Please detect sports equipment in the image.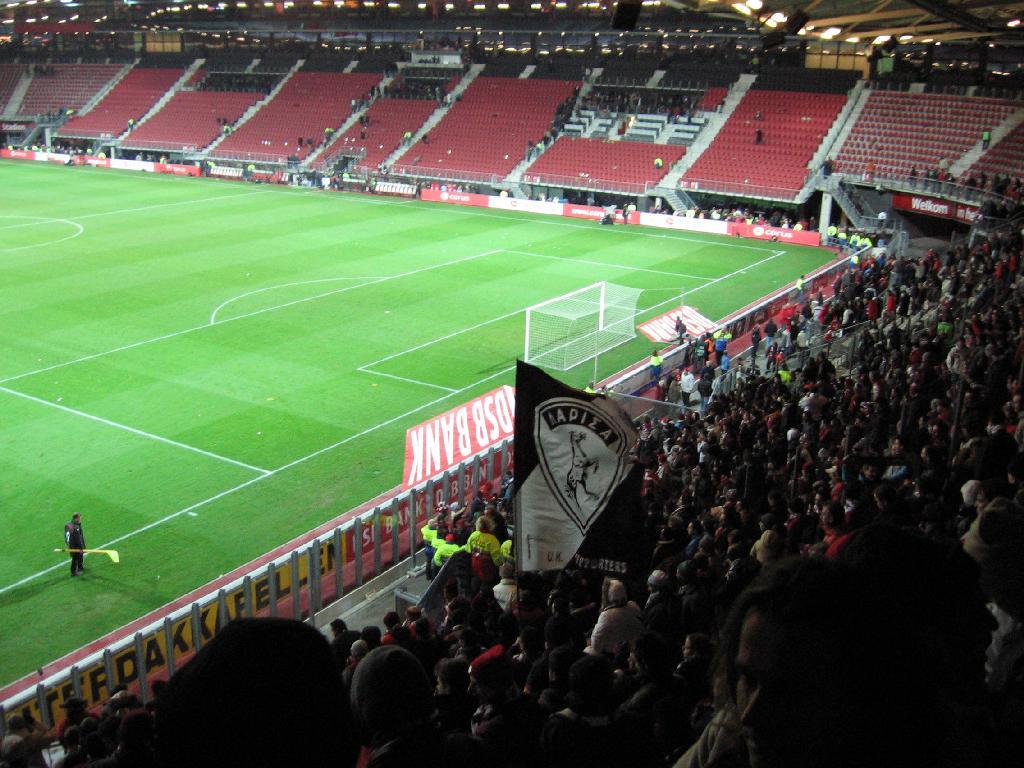
{"left": 523, "top": 280, "right": 644, "bottom": 369}.
